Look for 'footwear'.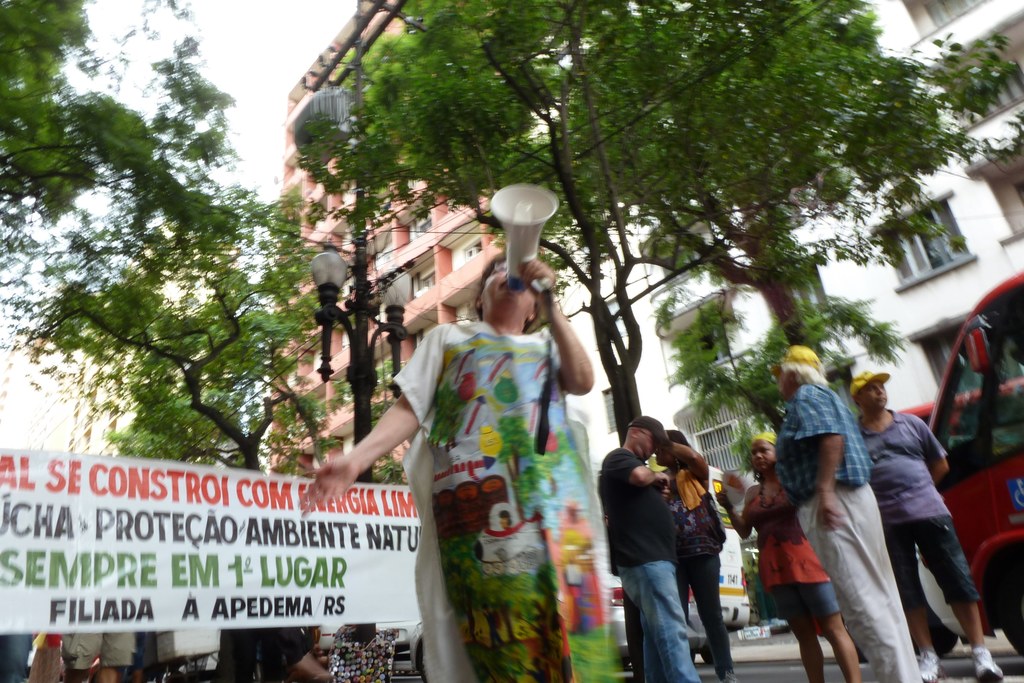
Found: box=[920, 651, 945, 681].
